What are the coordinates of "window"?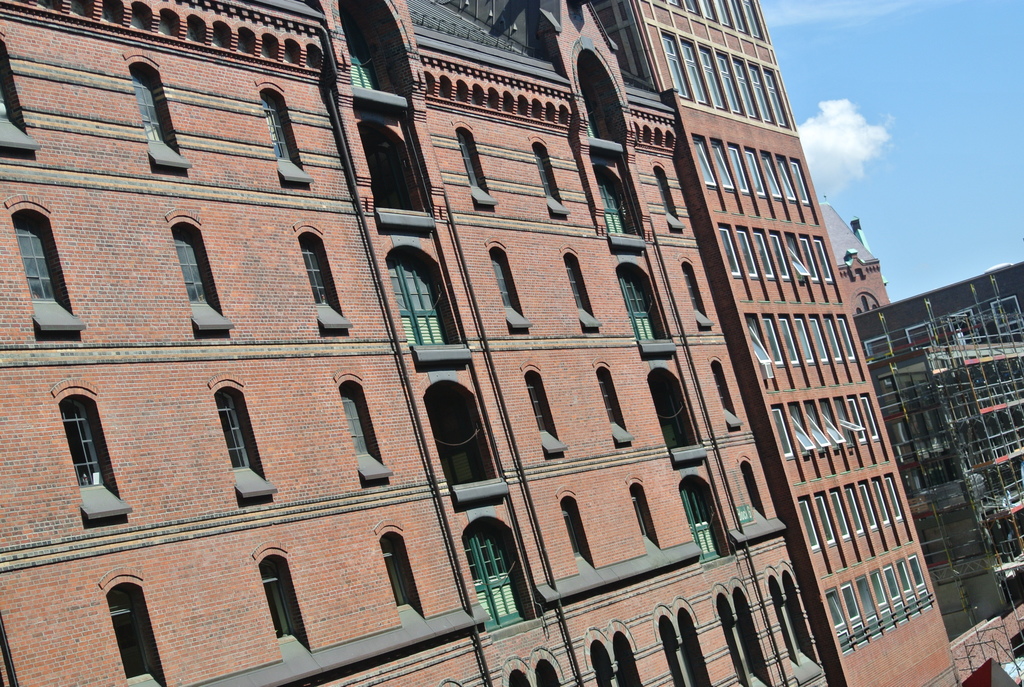
rect(593, 162, 636, 233).
